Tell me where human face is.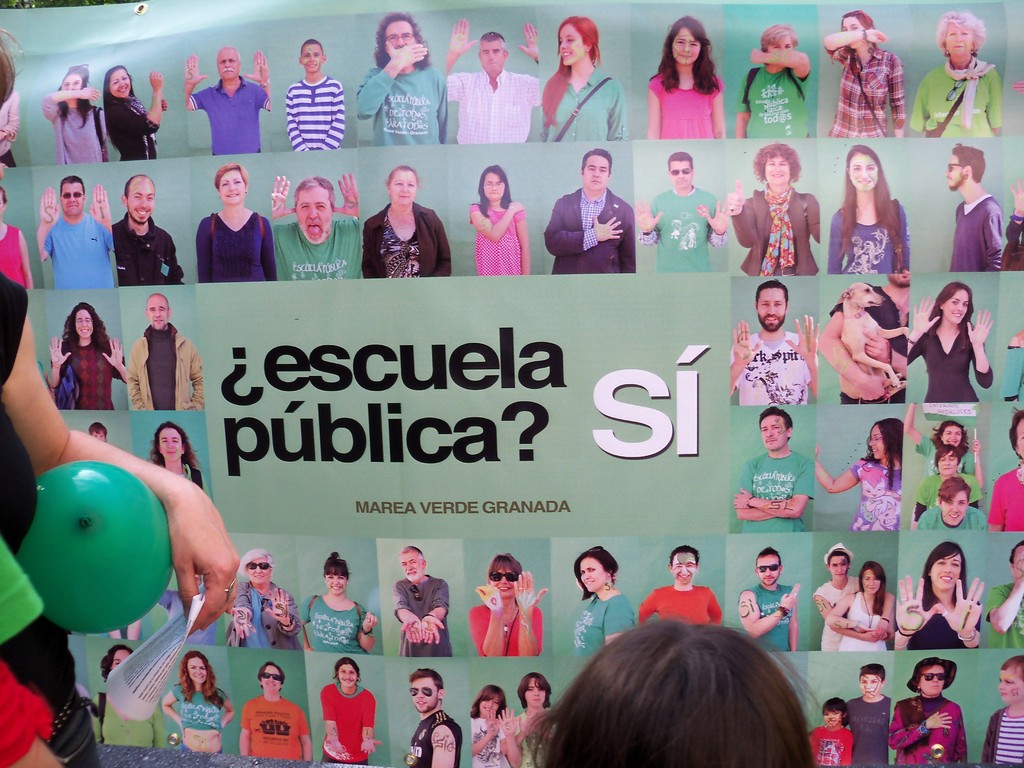
human face is at <region>111, 66, 129, 97</region>.
